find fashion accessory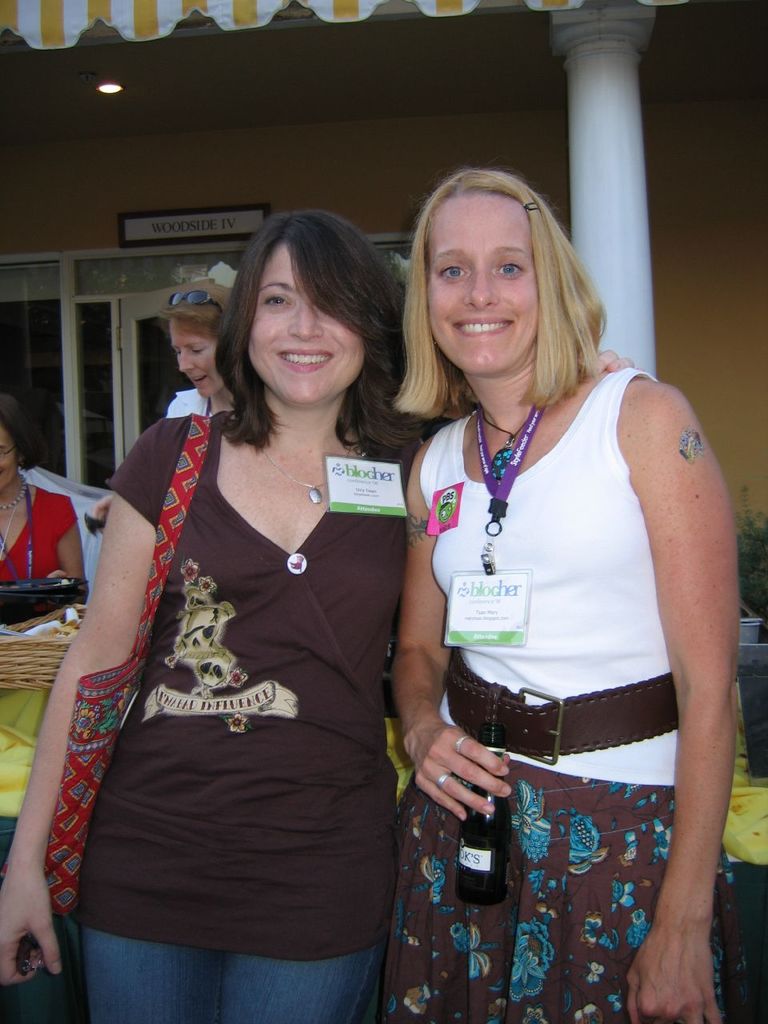
box(167, 290, 223, 309)
